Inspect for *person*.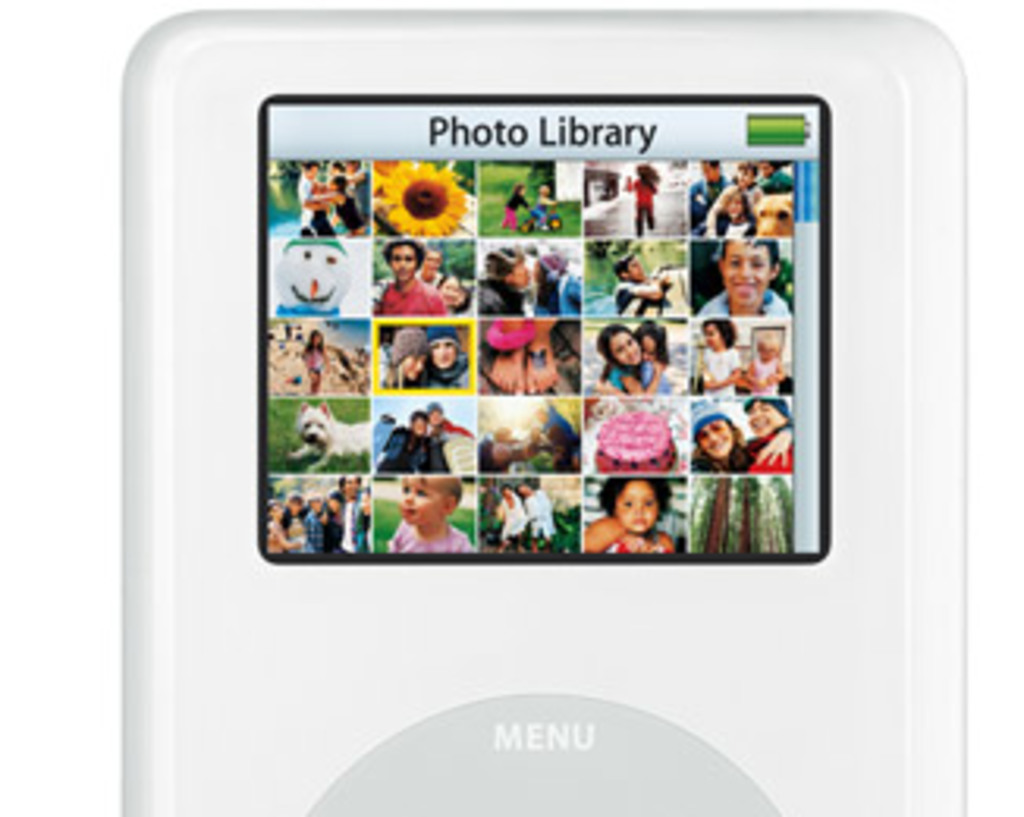
Inspection: {"x1": 644, "y1": 333, "x2": 675, "y2": 393}.
